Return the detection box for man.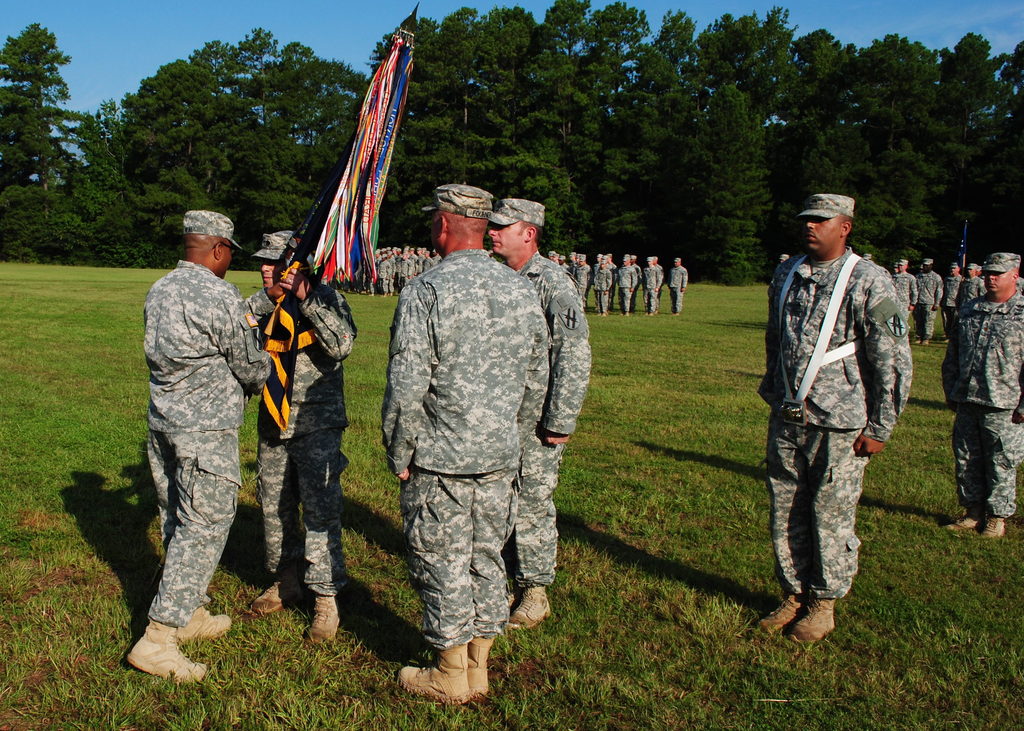
<region>393, 184, 540, 703</region>.
